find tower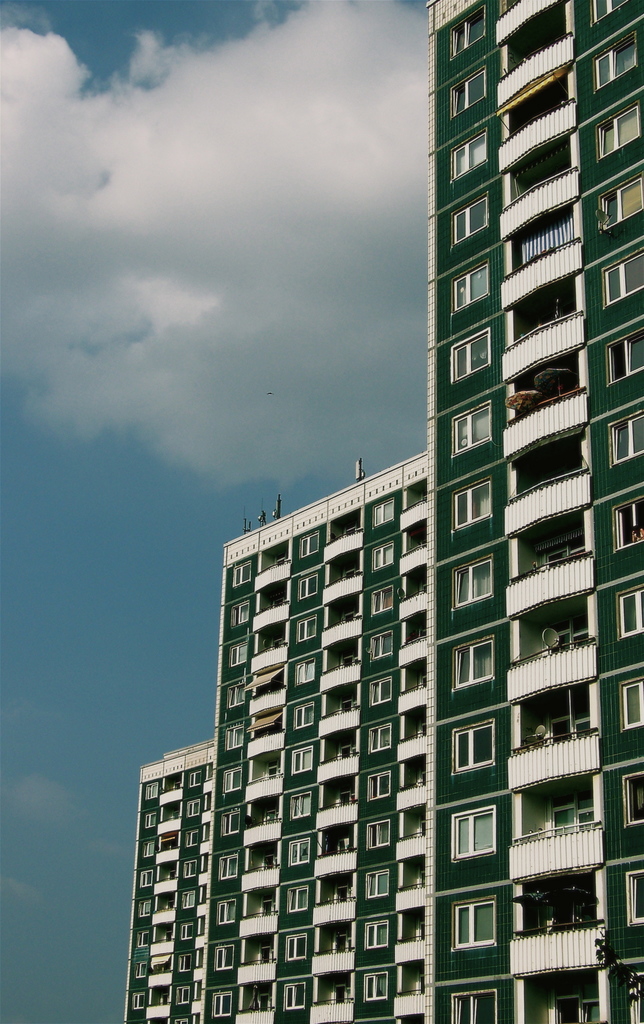
(x1=207, y1=447, x2=435, y2=1023)
